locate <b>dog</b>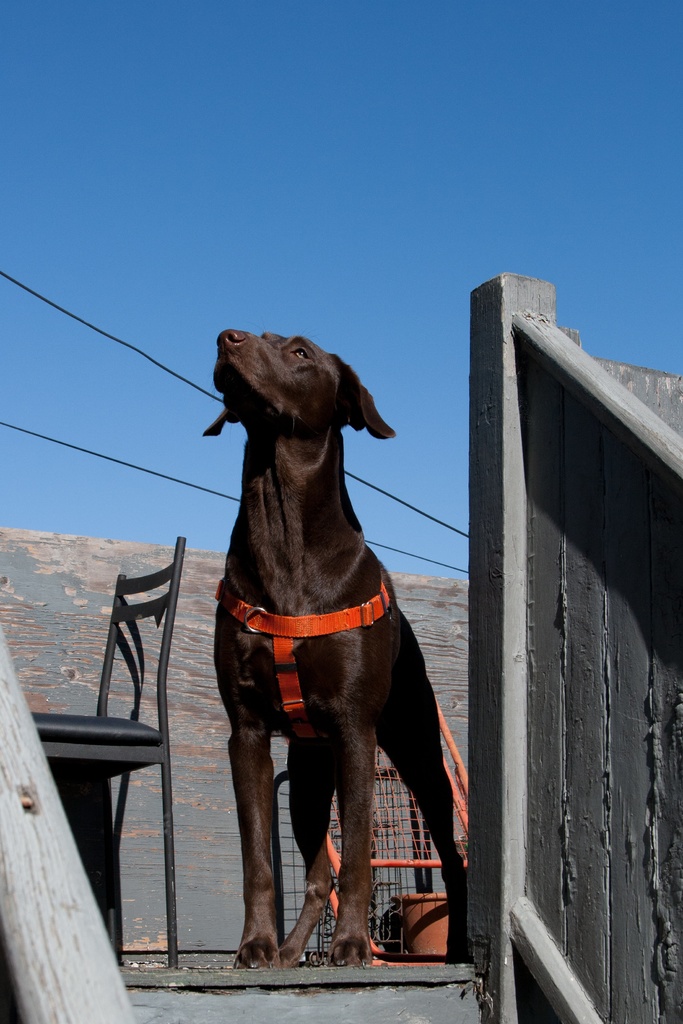
{"x1": 197, "y1": 324, "x2": 472, "y2": 970}
